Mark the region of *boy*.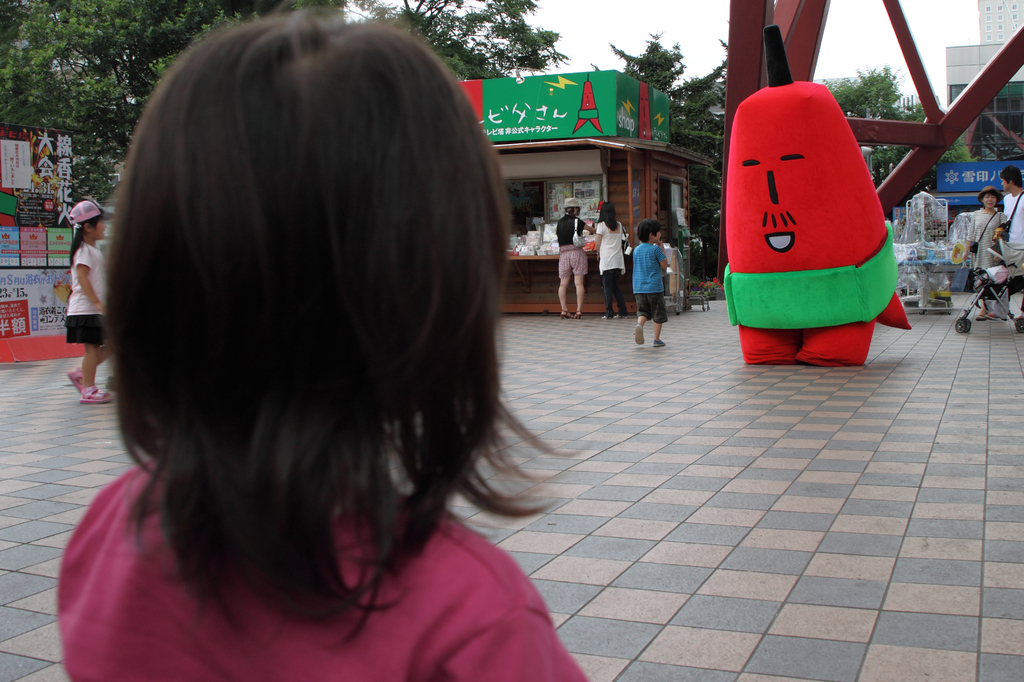
Region: [x1=632, y1=219, x2=668, y2=347].
